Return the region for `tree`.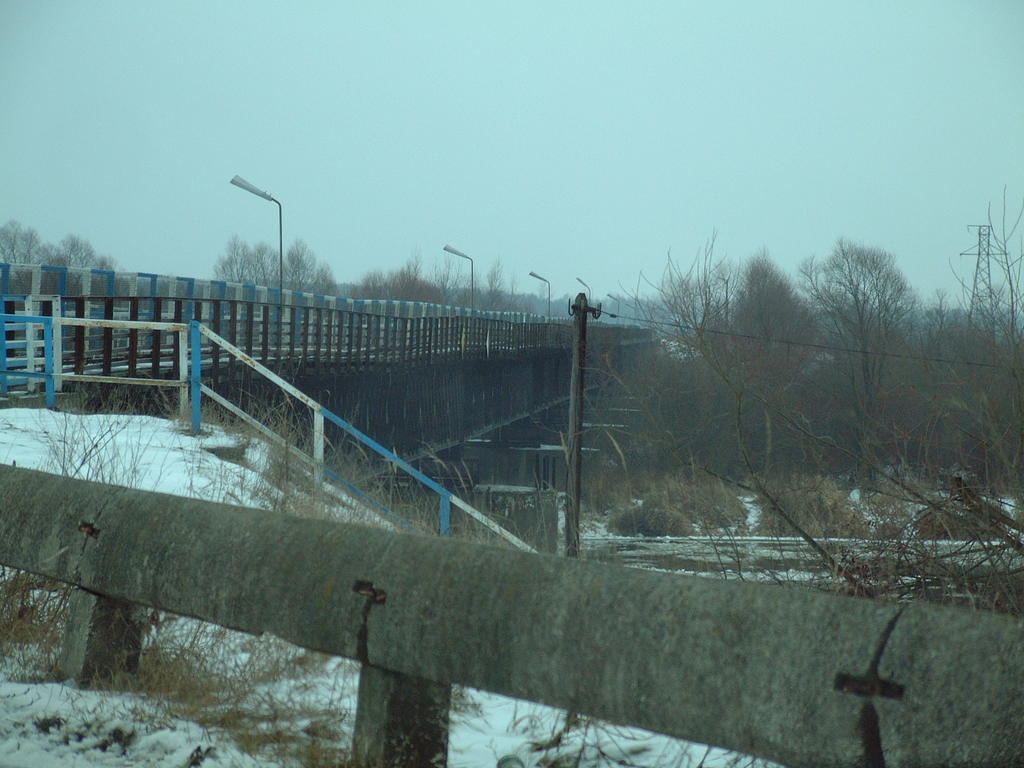
BBox(908, 292, 959, 448).
